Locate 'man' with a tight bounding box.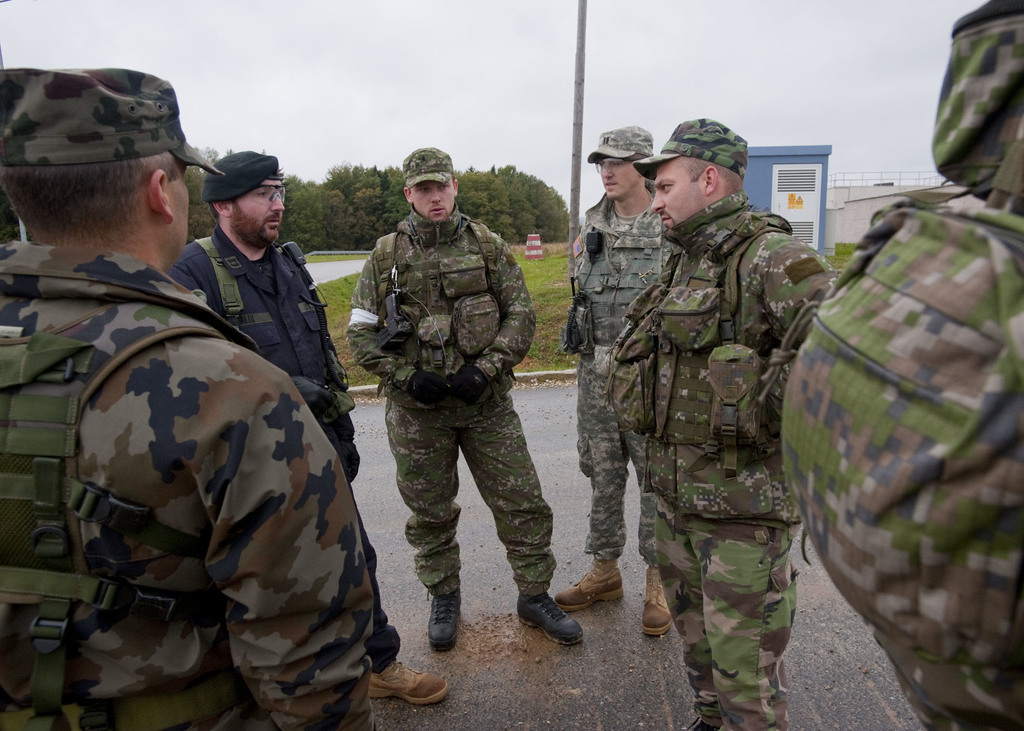
select_region(0, 58, 395, 730).
